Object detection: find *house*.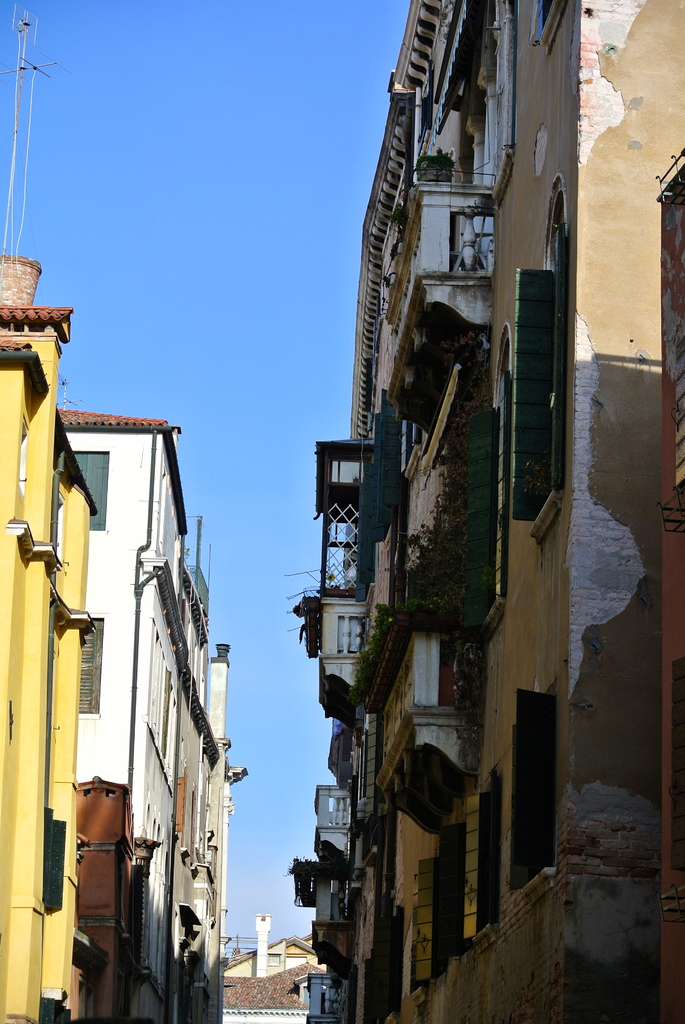
detection(299, 433, 370, 1021).
